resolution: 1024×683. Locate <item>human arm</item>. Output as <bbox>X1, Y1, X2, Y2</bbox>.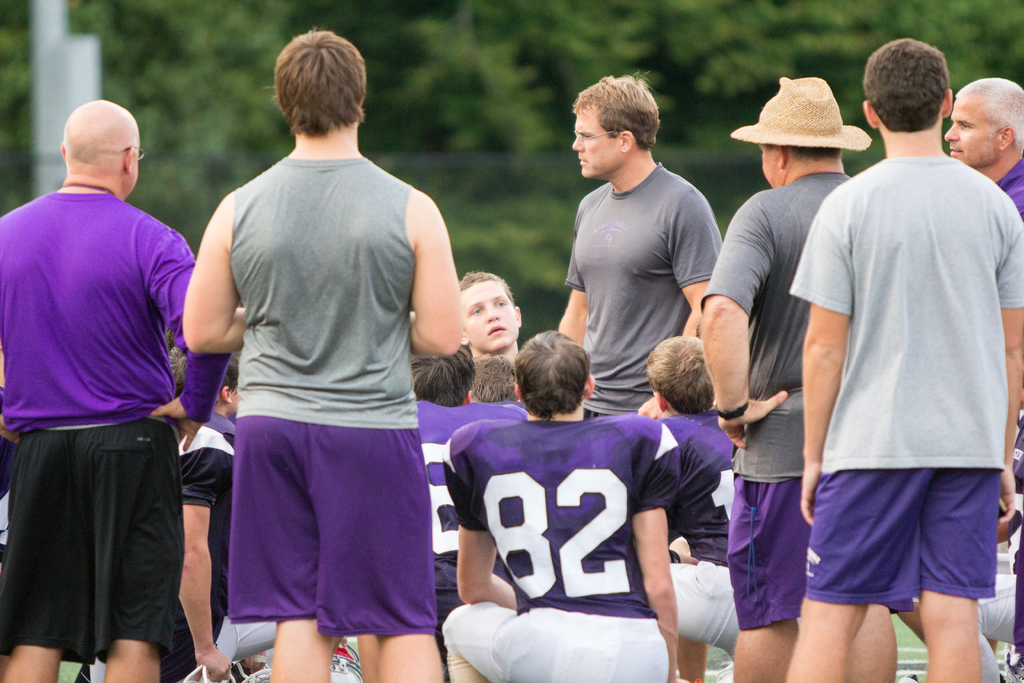
<bbox>177, 449, 237, 670</bbox>.
